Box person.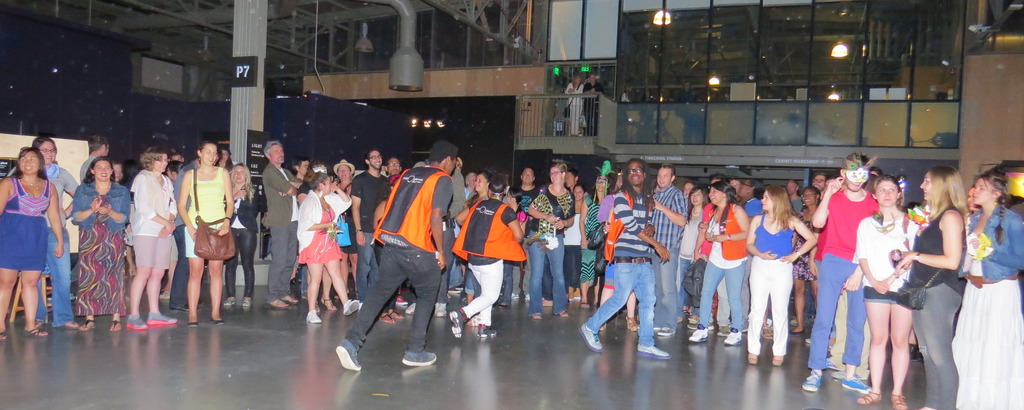
BBox(333, 140, 458, 373).
